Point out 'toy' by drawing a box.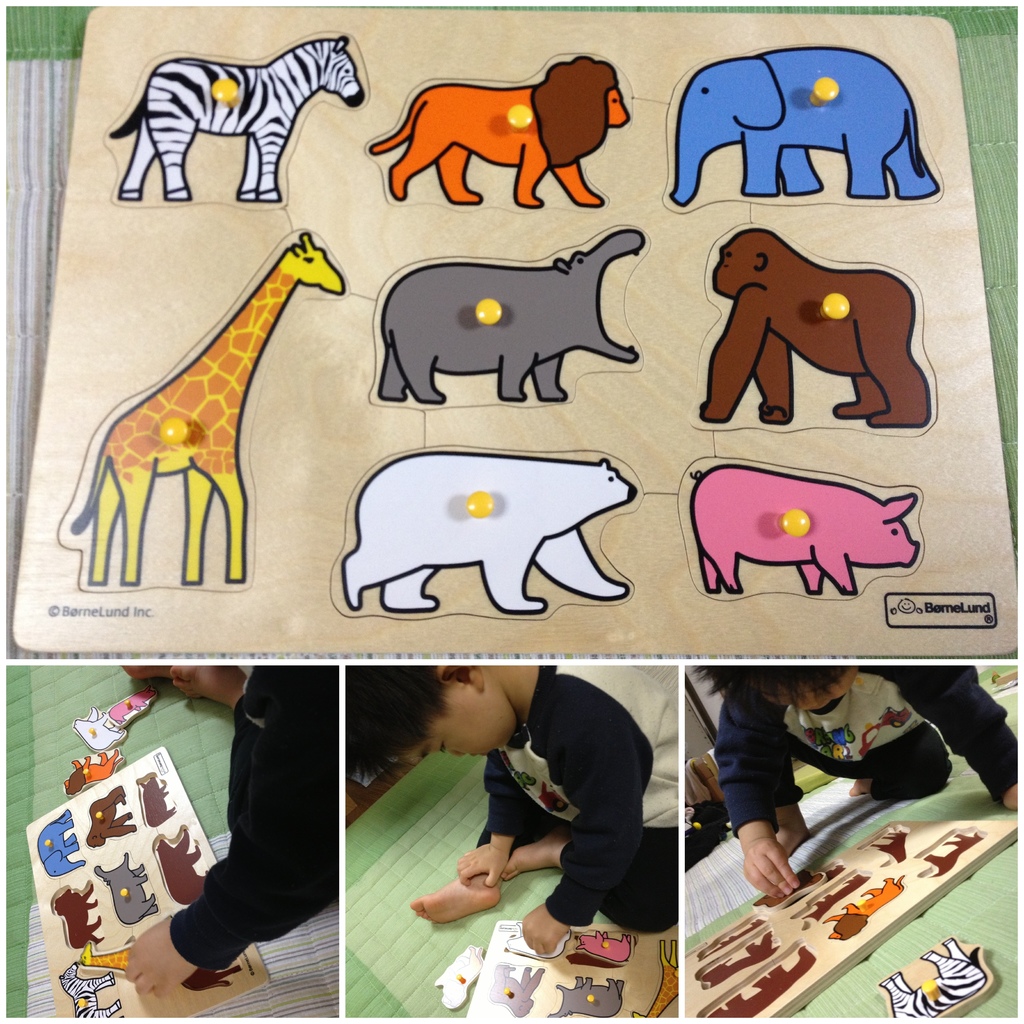
l=576, t=928, r=637, b=968.
